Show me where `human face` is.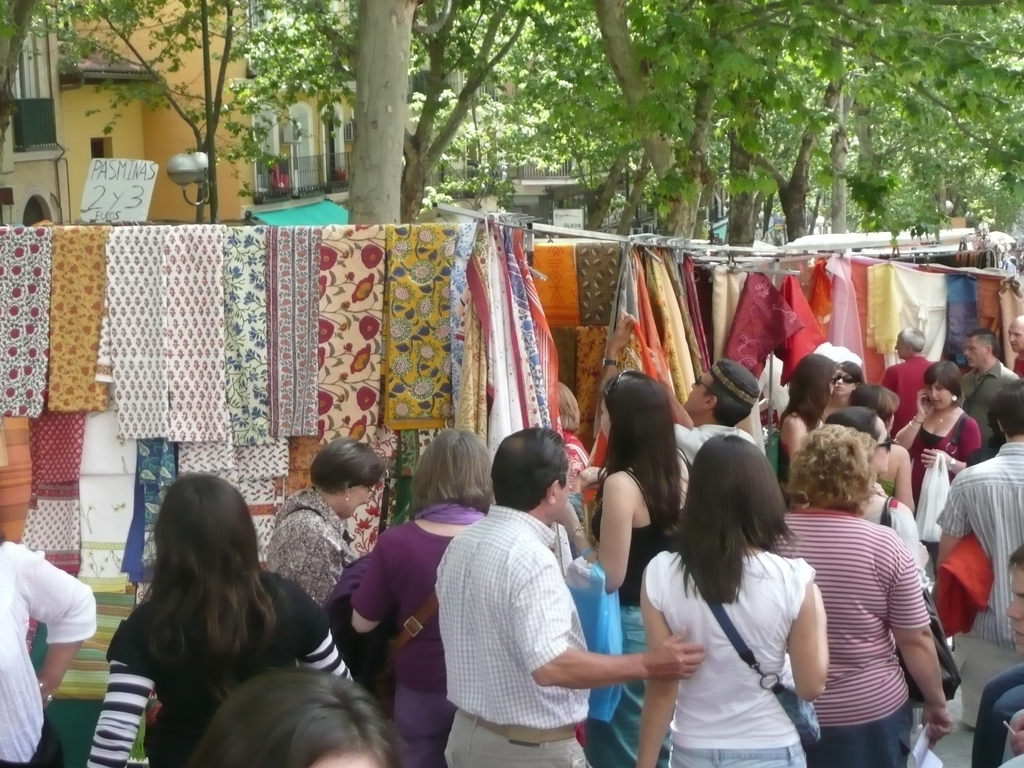
`human face` is at <box>833,373,855,396</box>.
